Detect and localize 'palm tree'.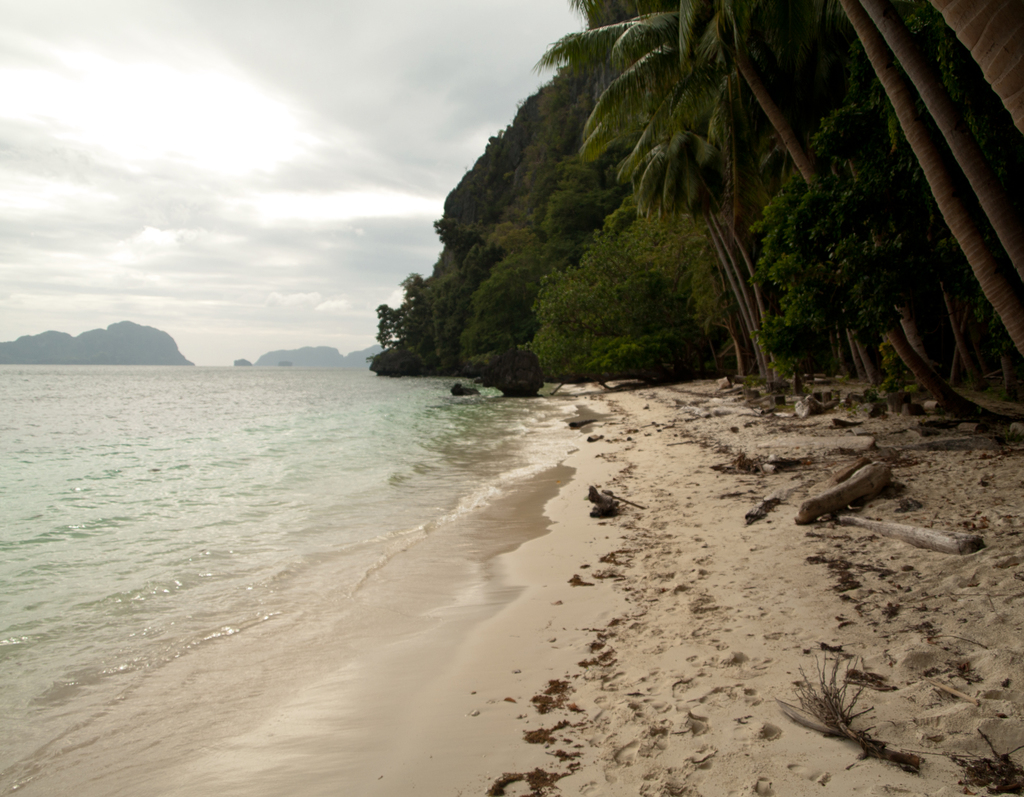
Localized at [833,0,1023,354].
